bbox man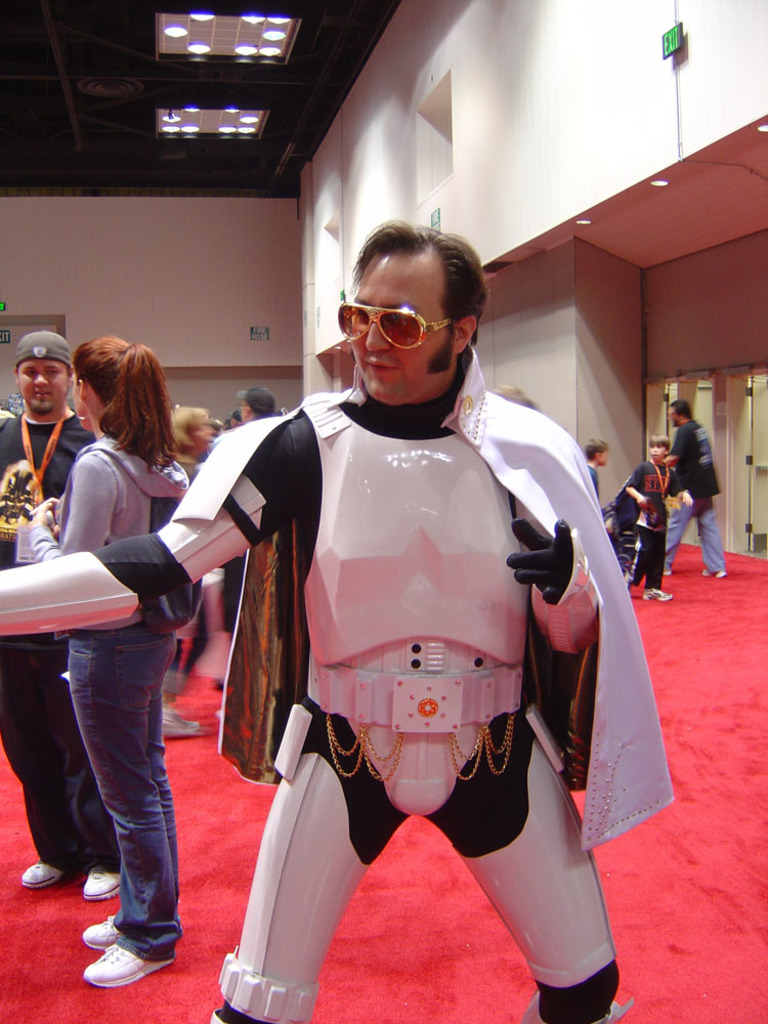
crop(655, 383, 725, 583)
